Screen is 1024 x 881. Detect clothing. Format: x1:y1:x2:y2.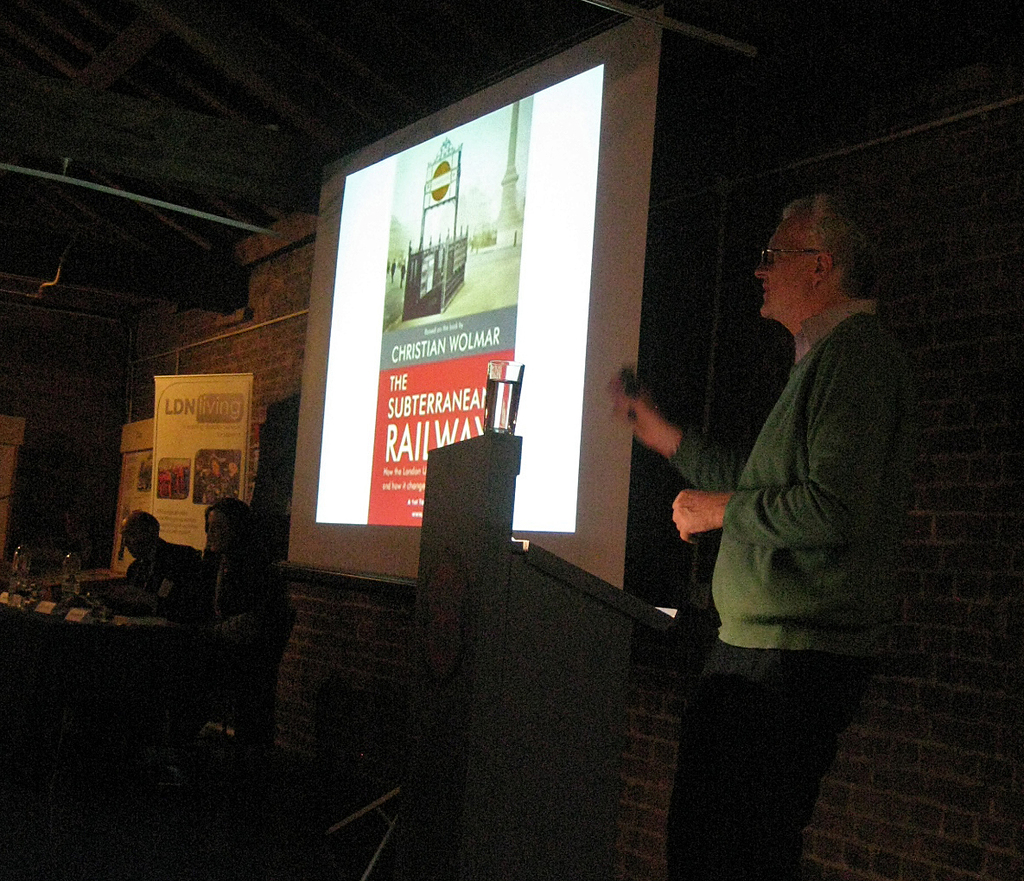
179:546:289:768.
